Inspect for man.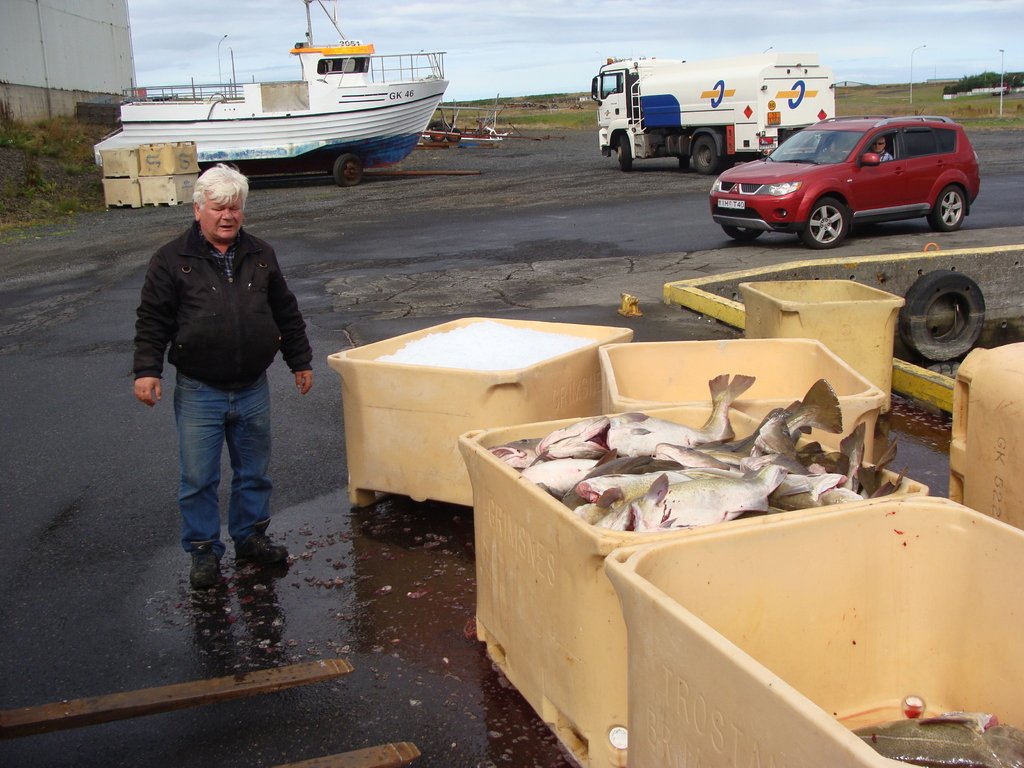
Inspection: [132,154,311,592].
